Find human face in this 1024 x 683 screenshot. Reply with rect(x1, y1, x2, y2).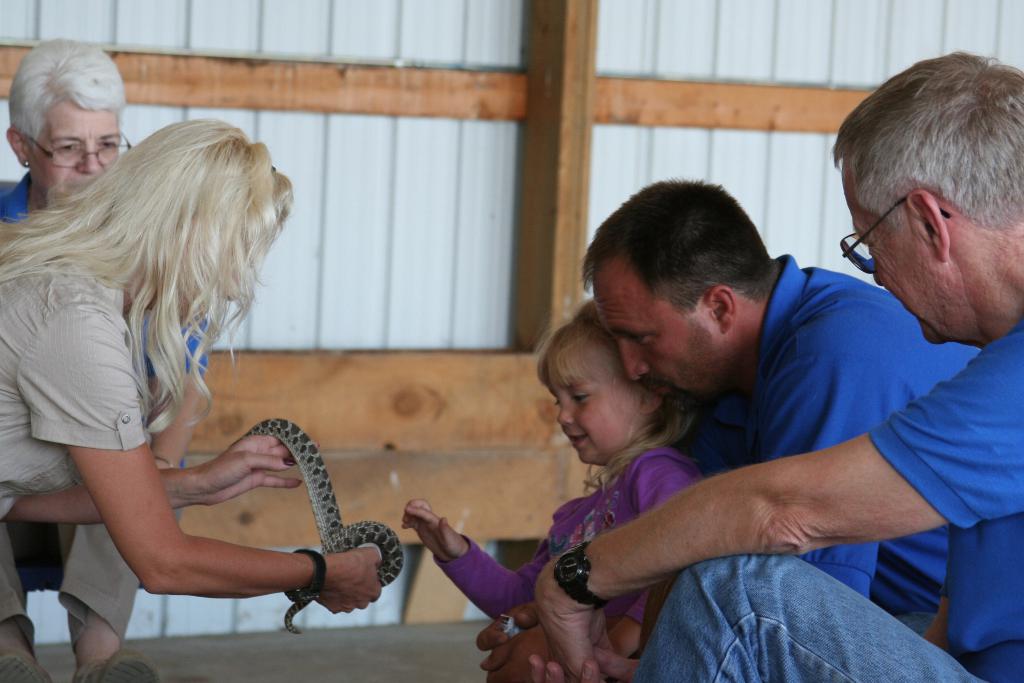
rect(543, 359, 644, 475).
